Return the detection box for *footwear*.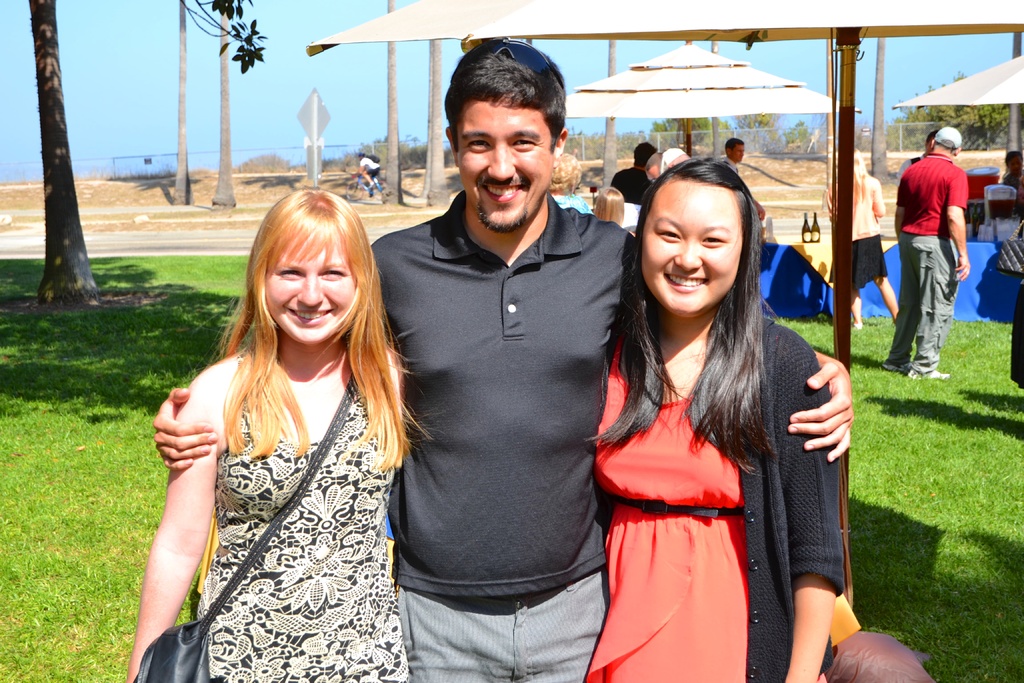
(888,364,908,370).
